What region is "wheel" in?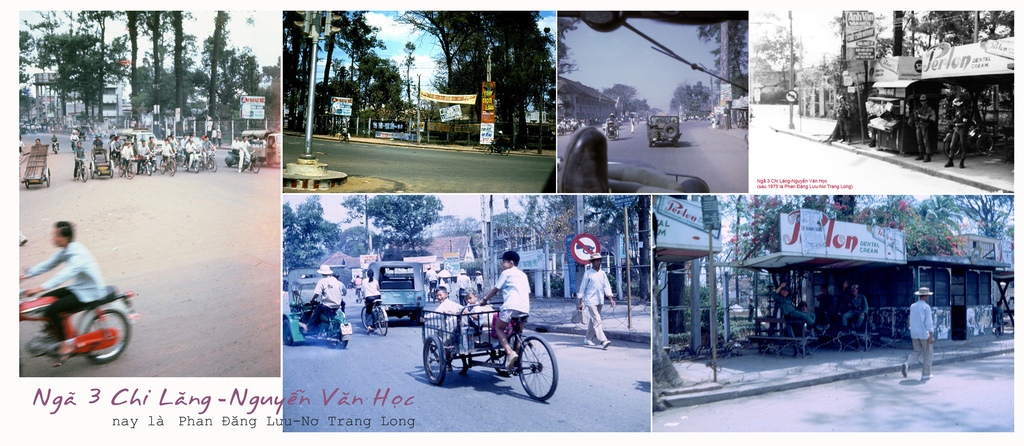
(362,304,375,335).
